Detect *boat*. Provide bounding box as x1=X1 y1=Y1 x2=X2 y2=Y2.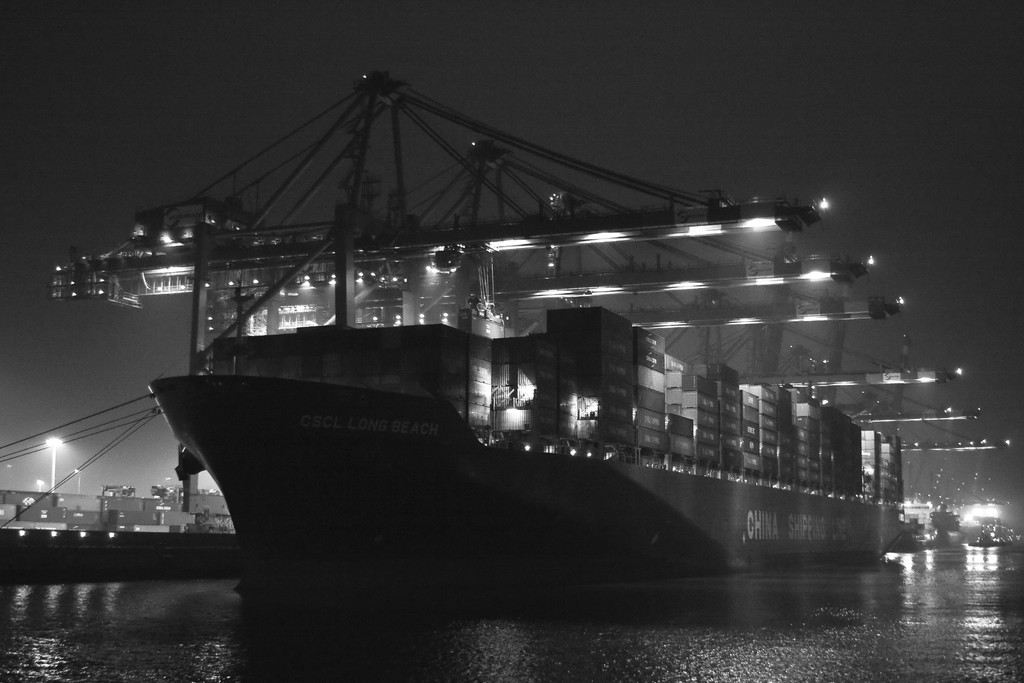
x1=80 y1=11 x2=1016 y2=541.
